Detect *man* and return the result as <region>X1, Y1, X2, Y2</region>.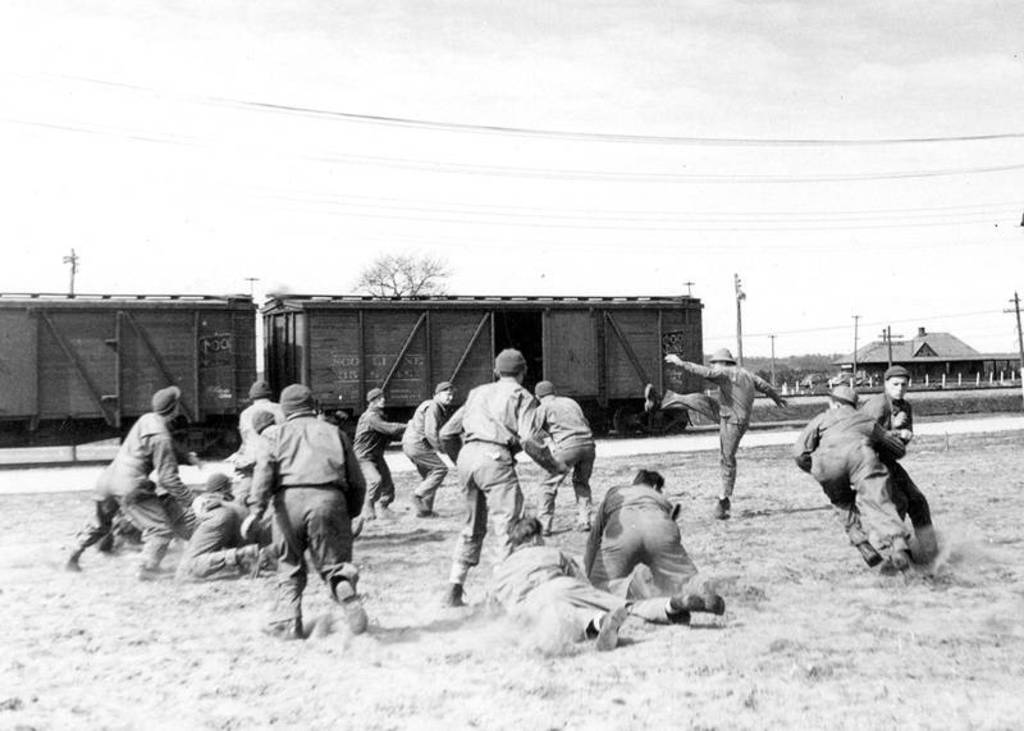
<region>641, 348, 785, 524</region>.
